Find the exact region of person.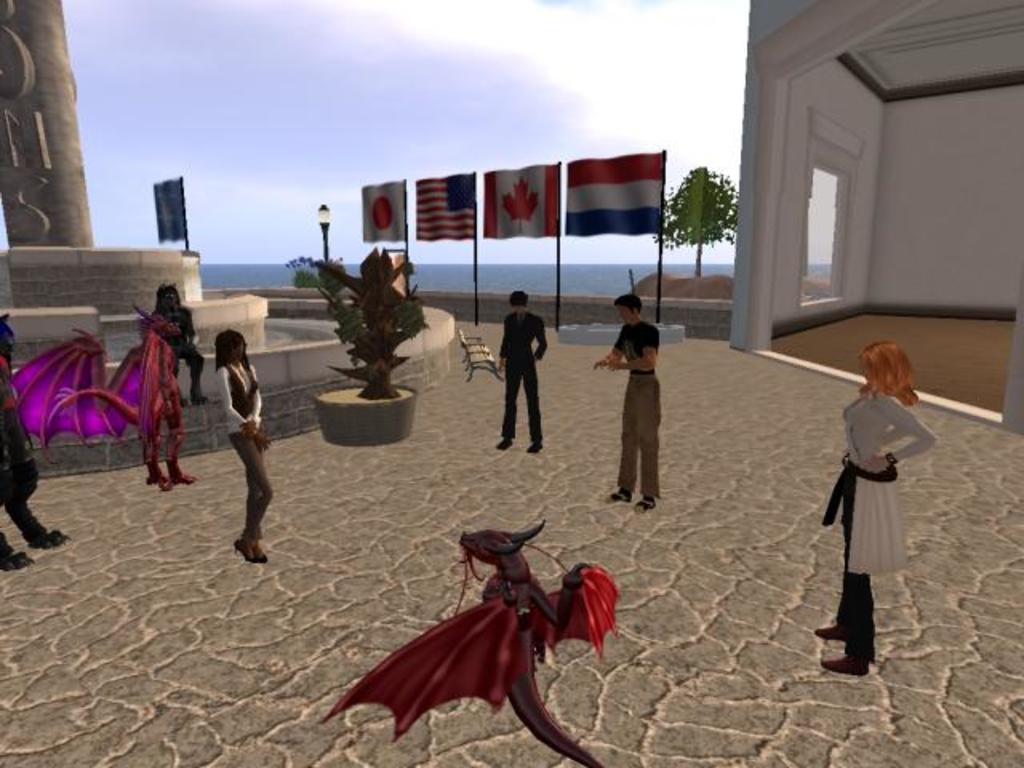
Exact region: BBox(147, 280, 216, 408).
